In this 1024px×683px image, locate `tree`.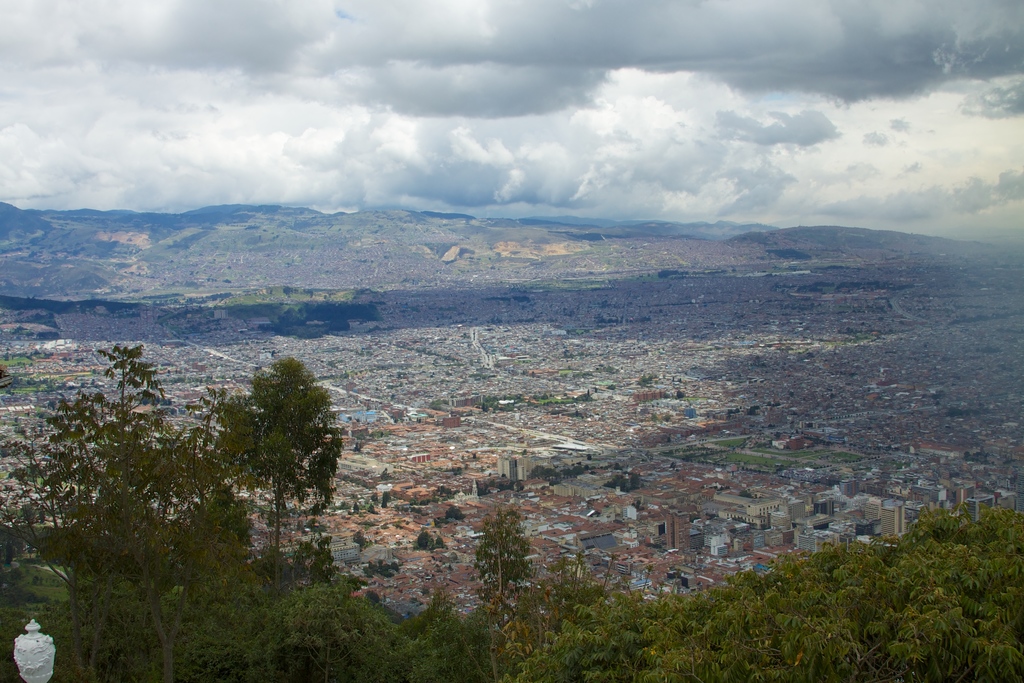
Bounding box: [208,326,334,579].
